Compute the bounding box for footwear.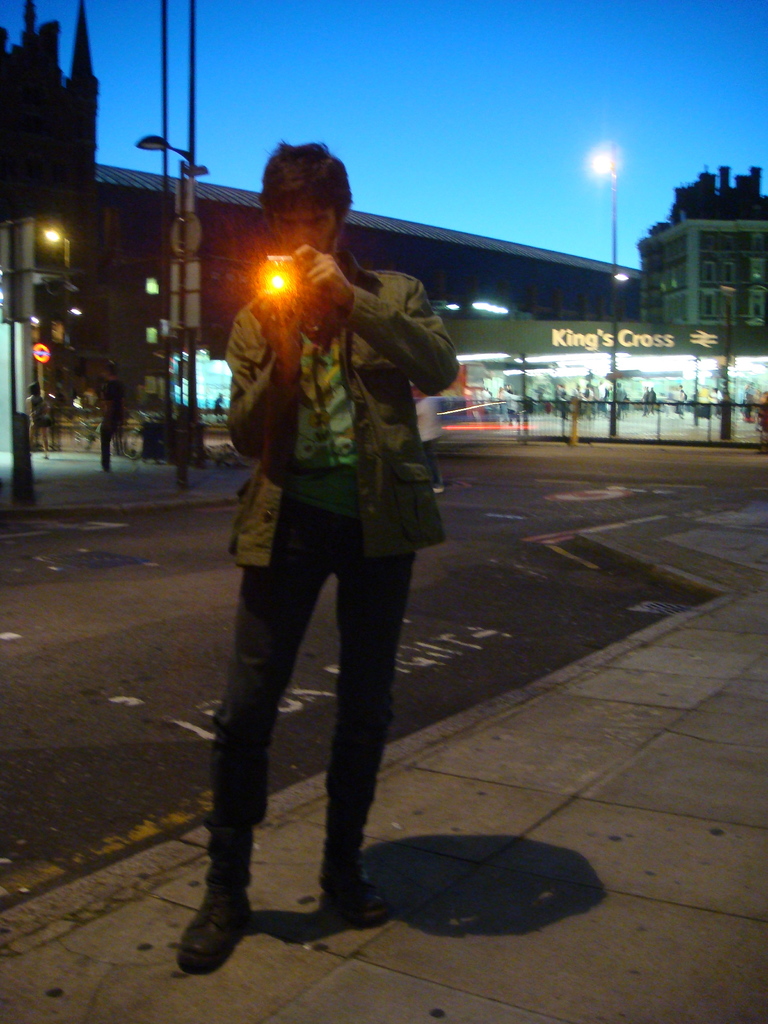
174/887/251/978.
